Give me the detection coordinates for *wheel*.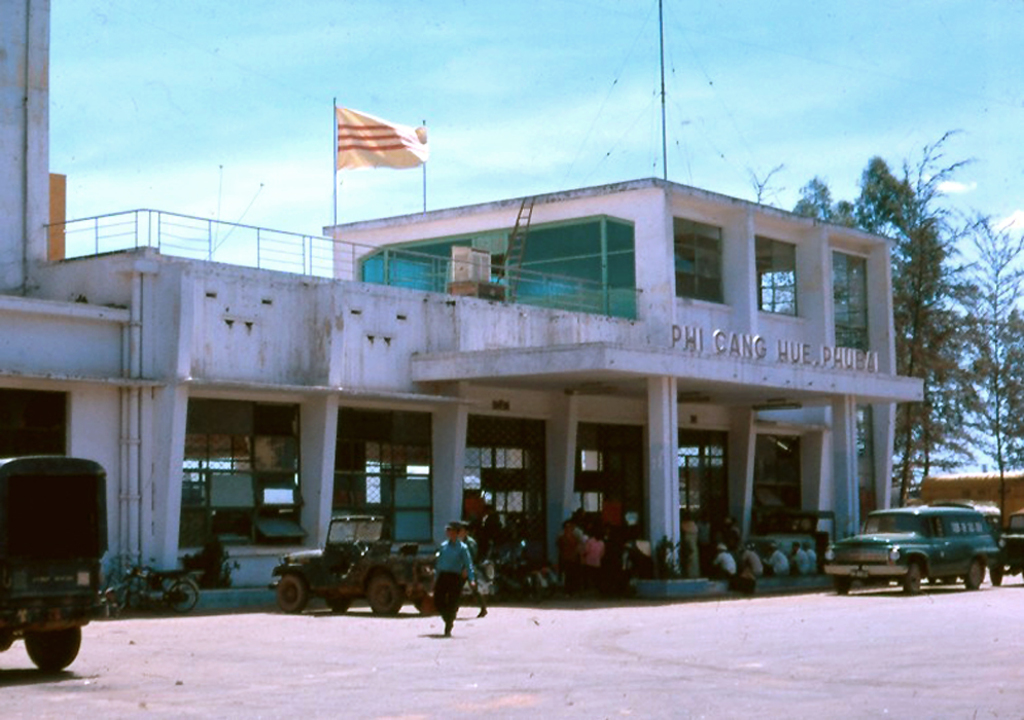
273:574:308:613.
